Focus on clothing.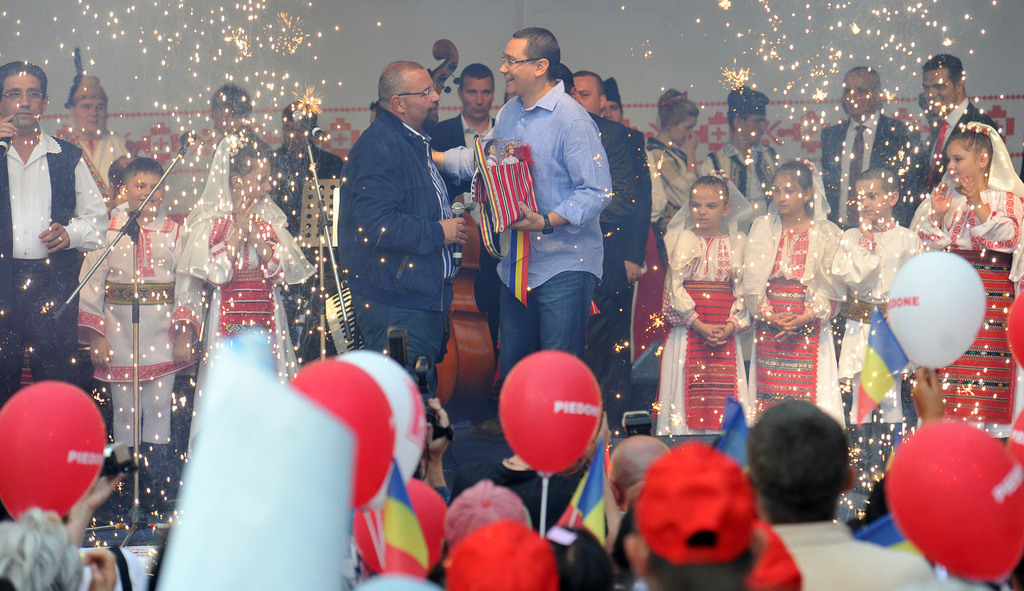
Focused at select_region(918, 105, 980, 205).
